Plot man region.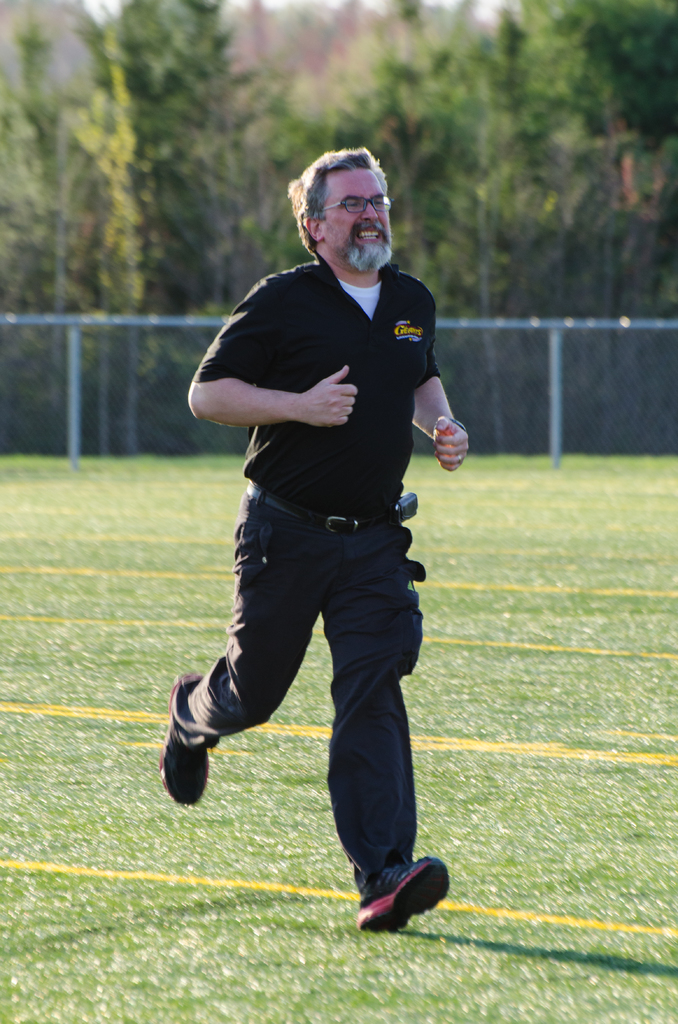
Plotted at 174 146 458 944.
